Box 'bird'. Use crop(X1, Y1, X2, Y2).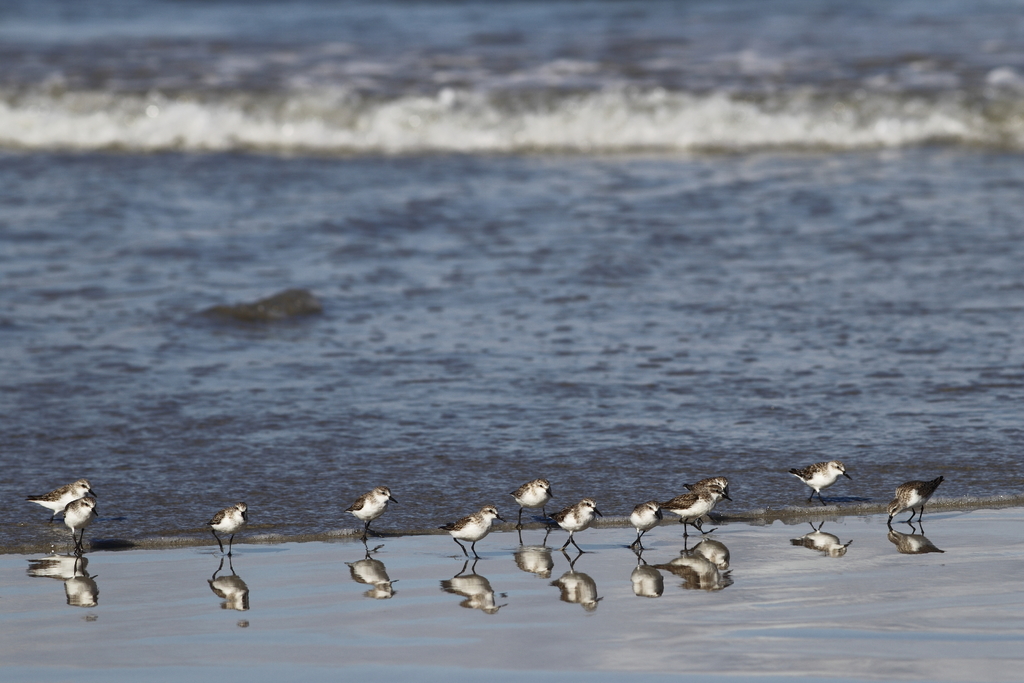
crop(559, 500, 597, 554).
